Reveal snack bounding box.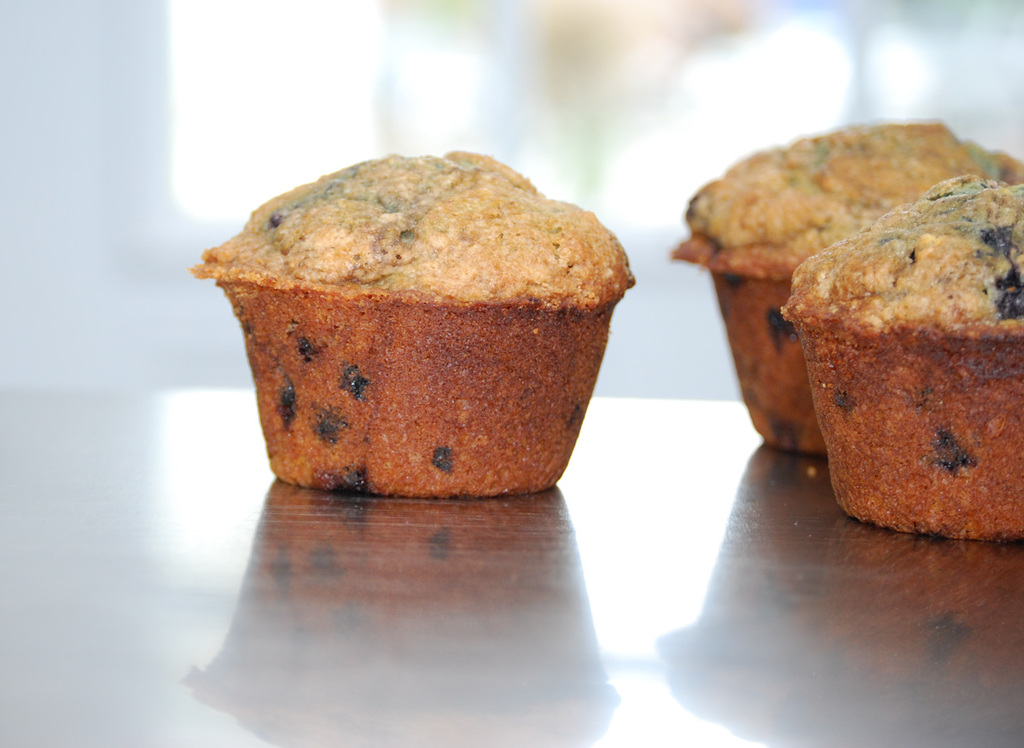
Revealed: Rect(775, 173, 1023, 539).
